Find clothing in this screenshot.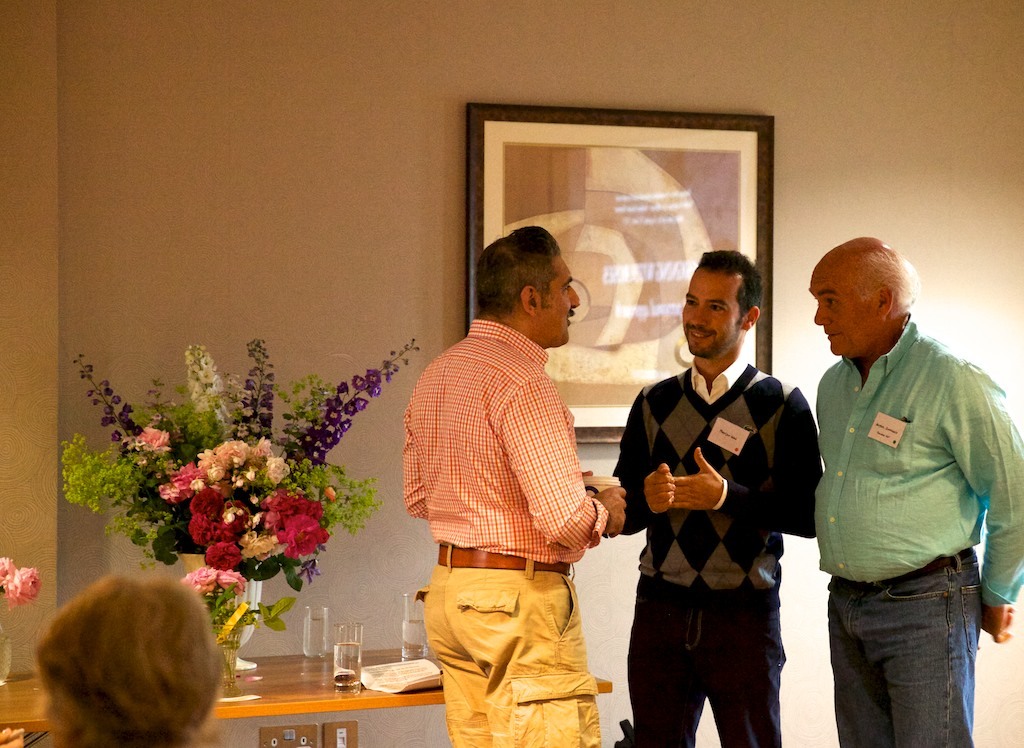
The bounding box for clothing is bbox=(399, 320, 607, 747).
